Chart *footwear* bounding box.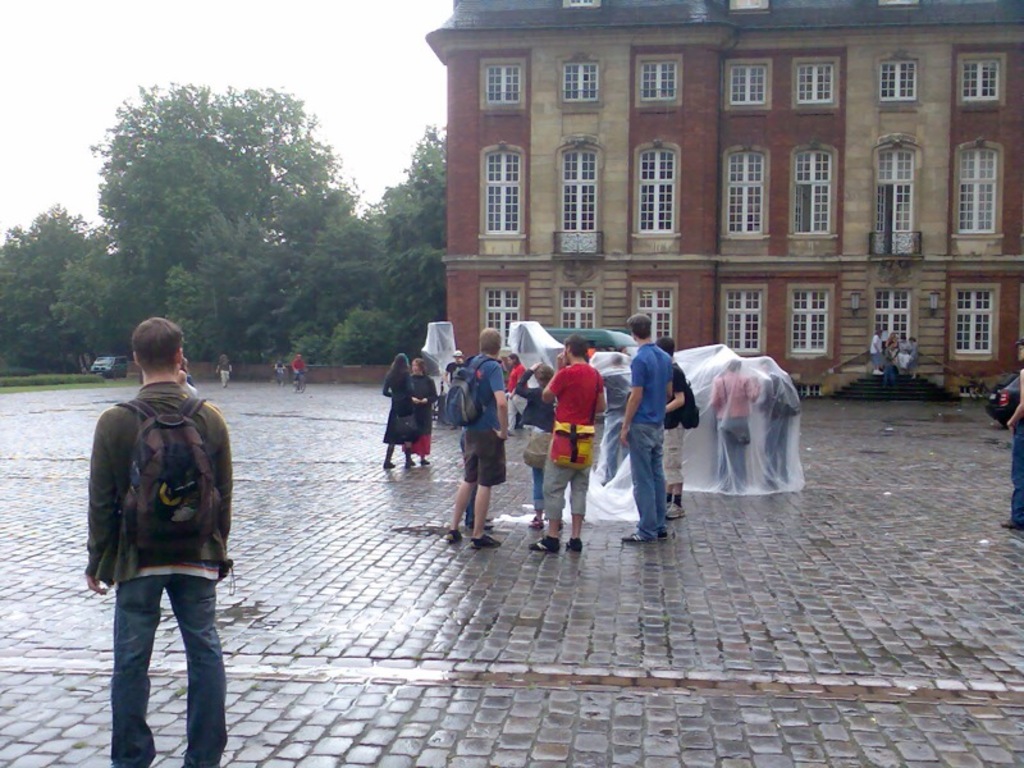
Charted: (x1=658, y1=530, x2=668, y2=536).
